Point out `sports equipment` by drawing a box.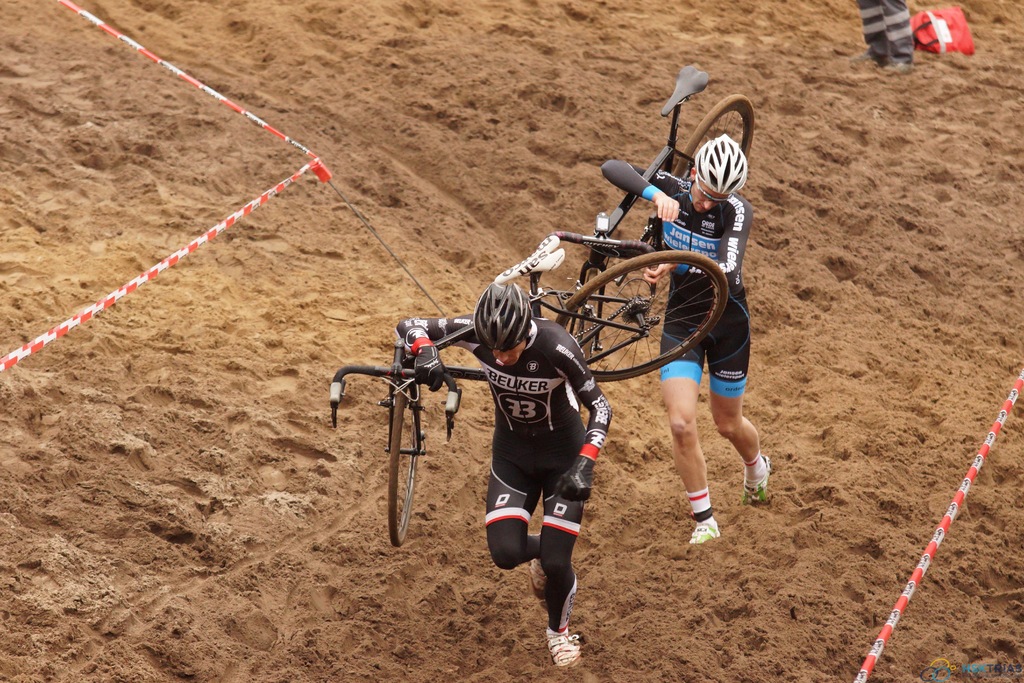
locate(476, 283, 536, 349).
